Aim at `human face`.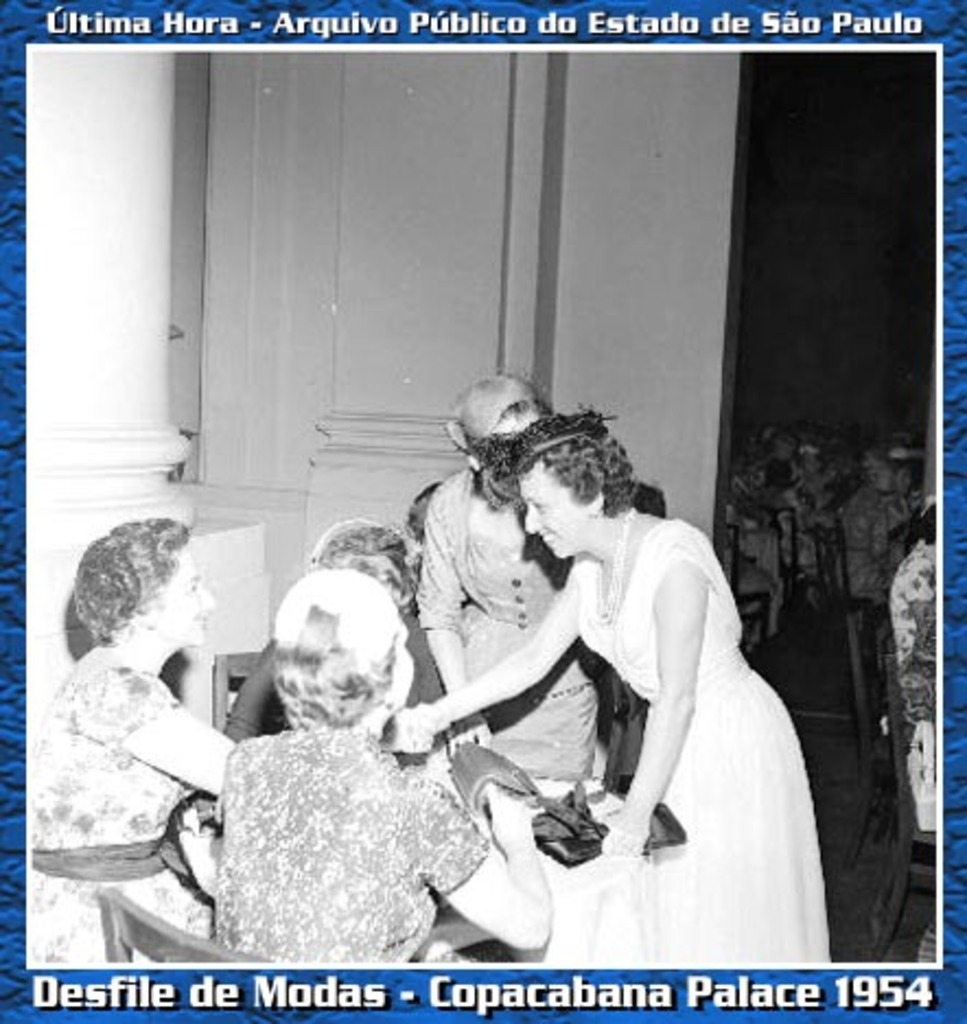
Aimed at 160,547,212,645.
